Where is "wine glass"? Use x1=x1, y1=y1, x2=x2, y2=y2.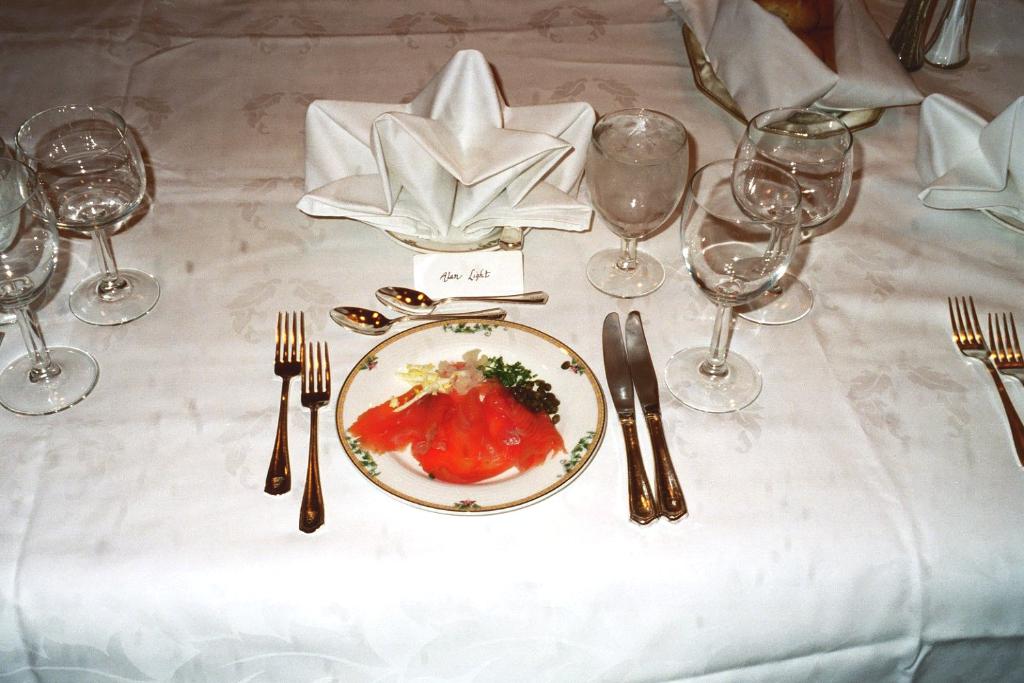
x1=586, y1=110, x2=691, y2=298.
